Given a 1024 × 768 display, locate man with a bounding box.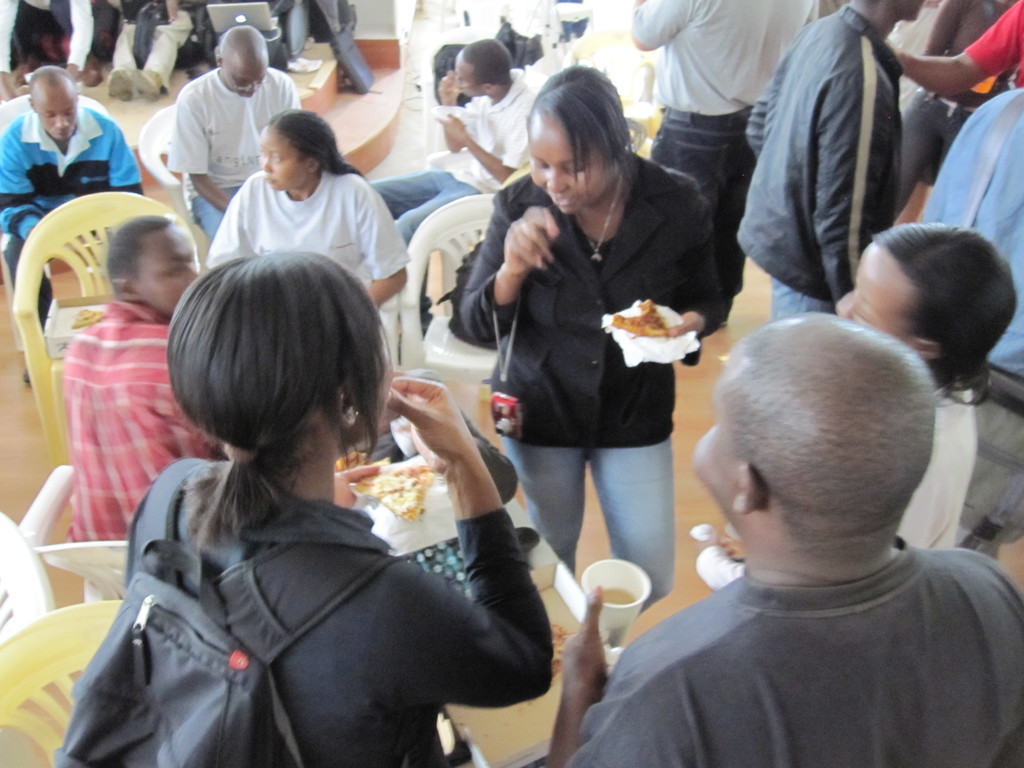
Located: {"x1": 738, "y1": 0, "x2": 927, "y2": 319}.
